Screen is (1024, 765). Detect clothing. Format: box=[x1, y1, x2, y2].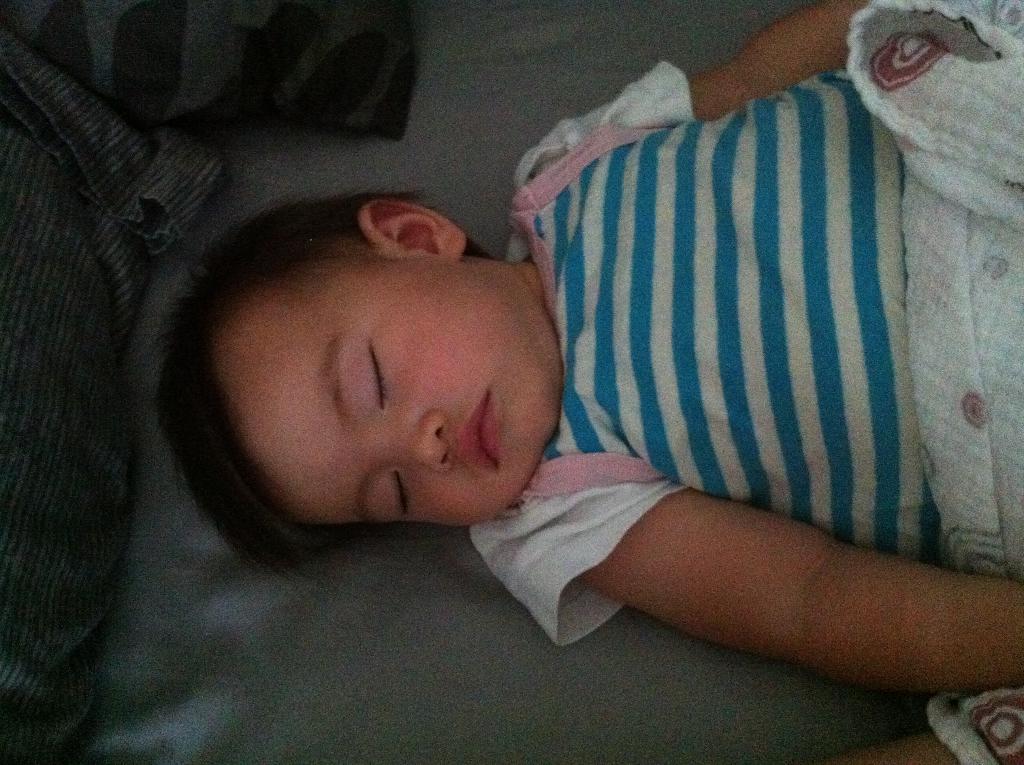
box=[493, 50, 1023, 609].
